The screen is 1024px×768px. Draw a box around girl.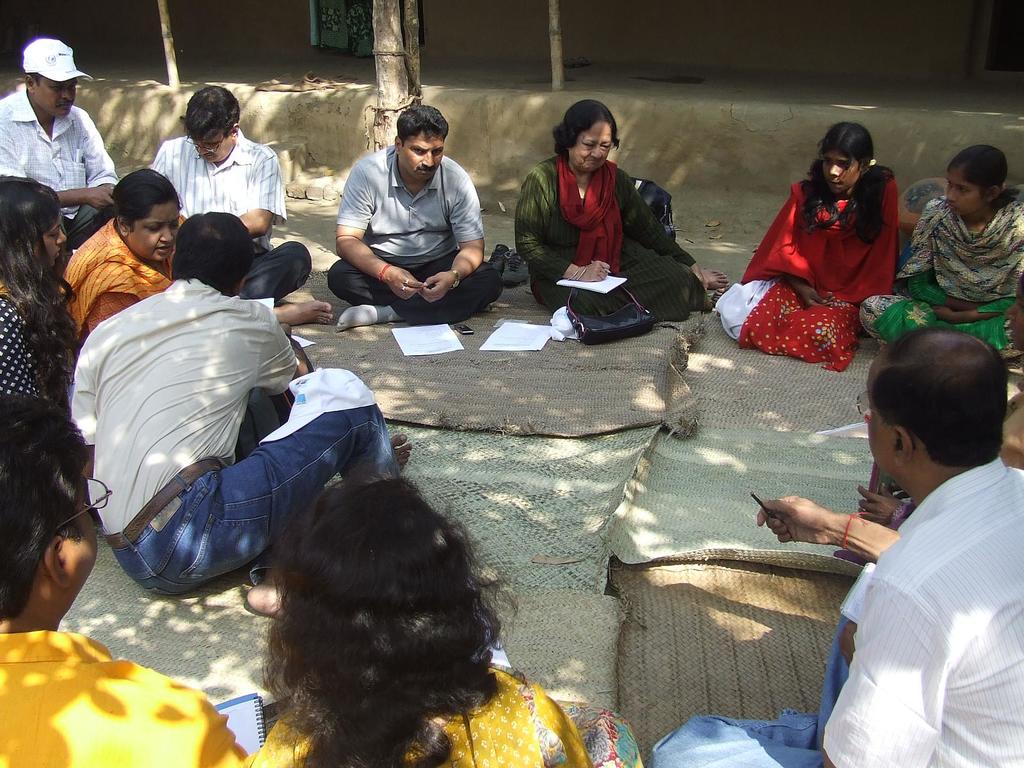
849:135:1023:362.
